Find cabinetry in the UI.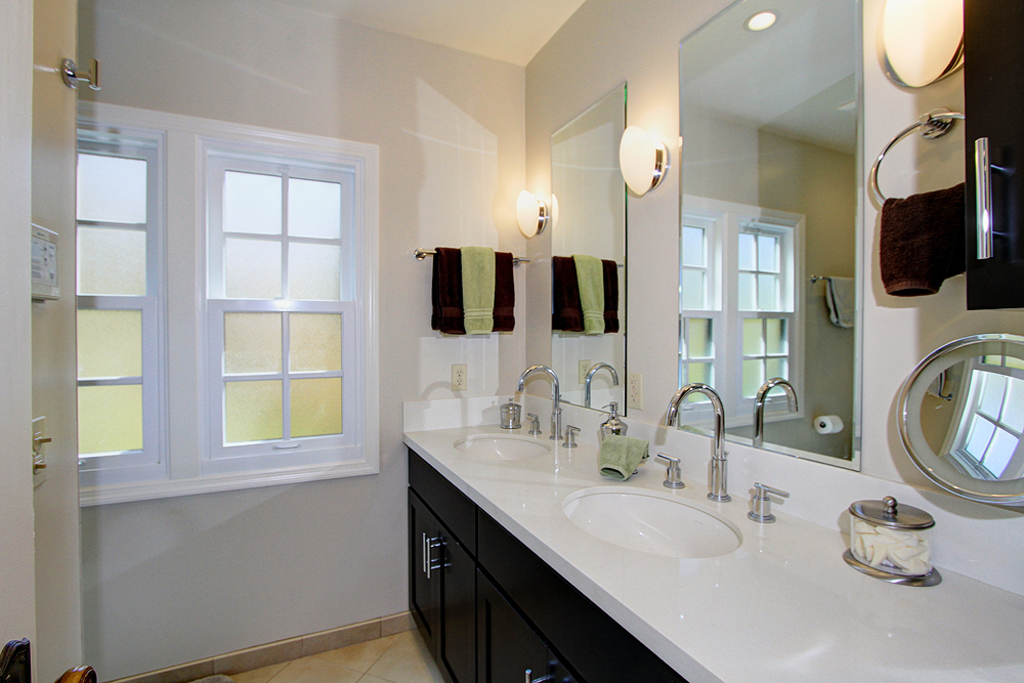
UI element at bbox=[403, 447, 686, 682].
